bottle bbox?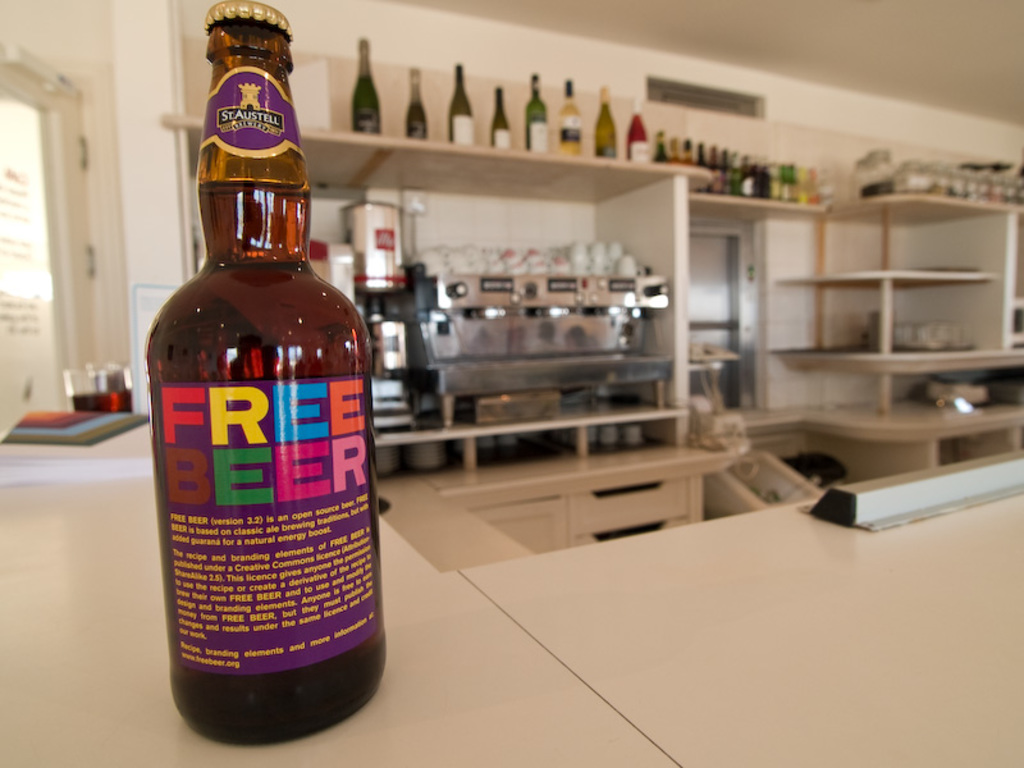
rect(522, 69, 547, 150)
